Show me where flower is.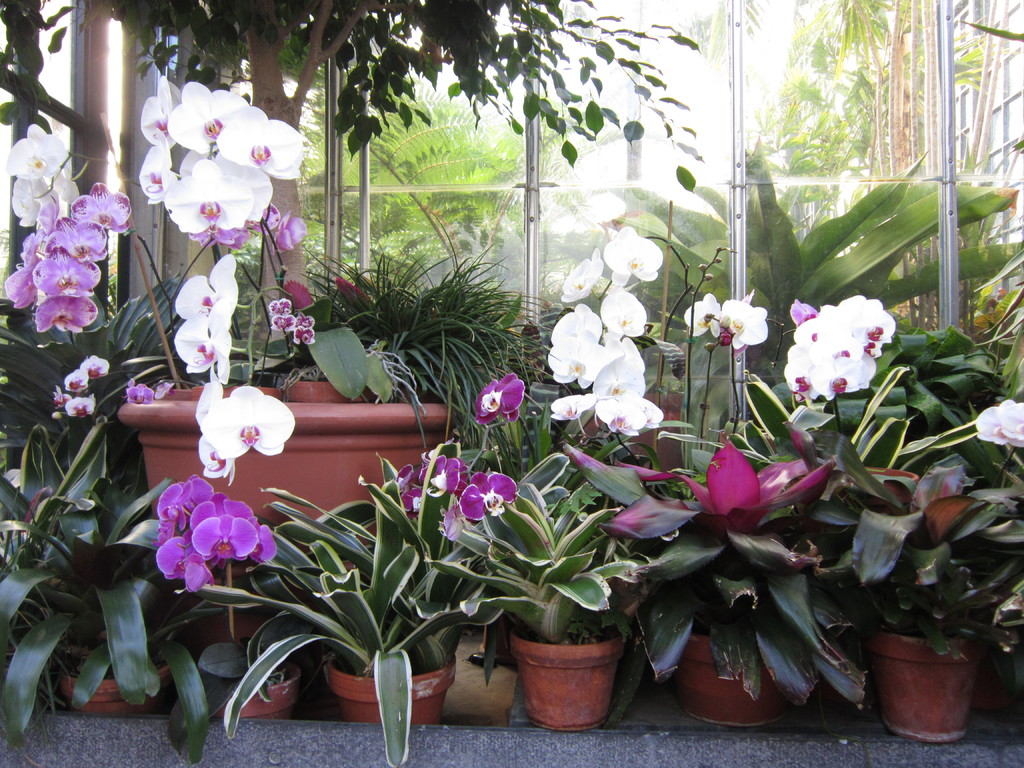
flower is at [561,248,607,302].
